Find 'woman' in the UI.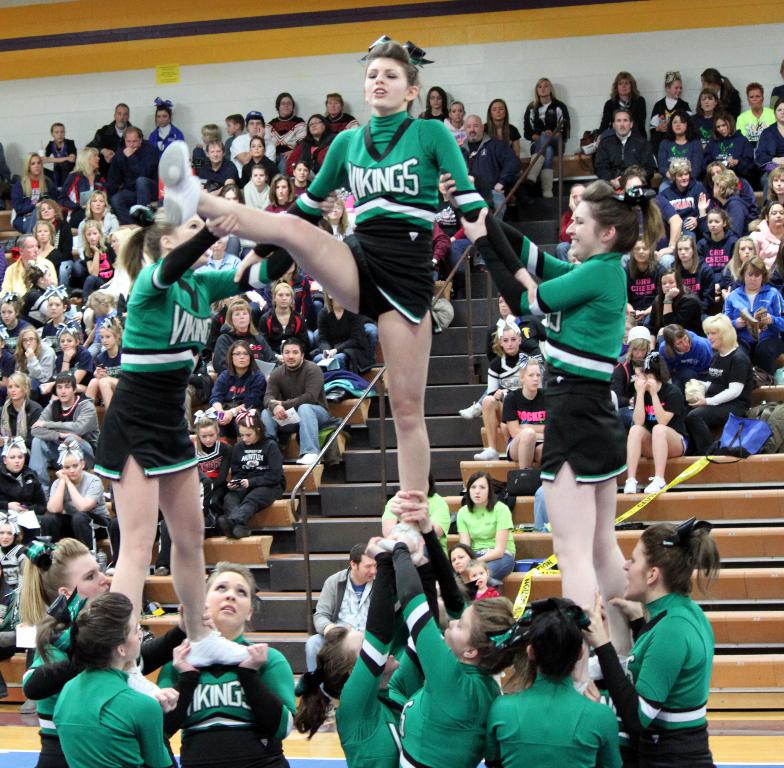
UI element at (left=56, top=143, right=108, bottom=226).
